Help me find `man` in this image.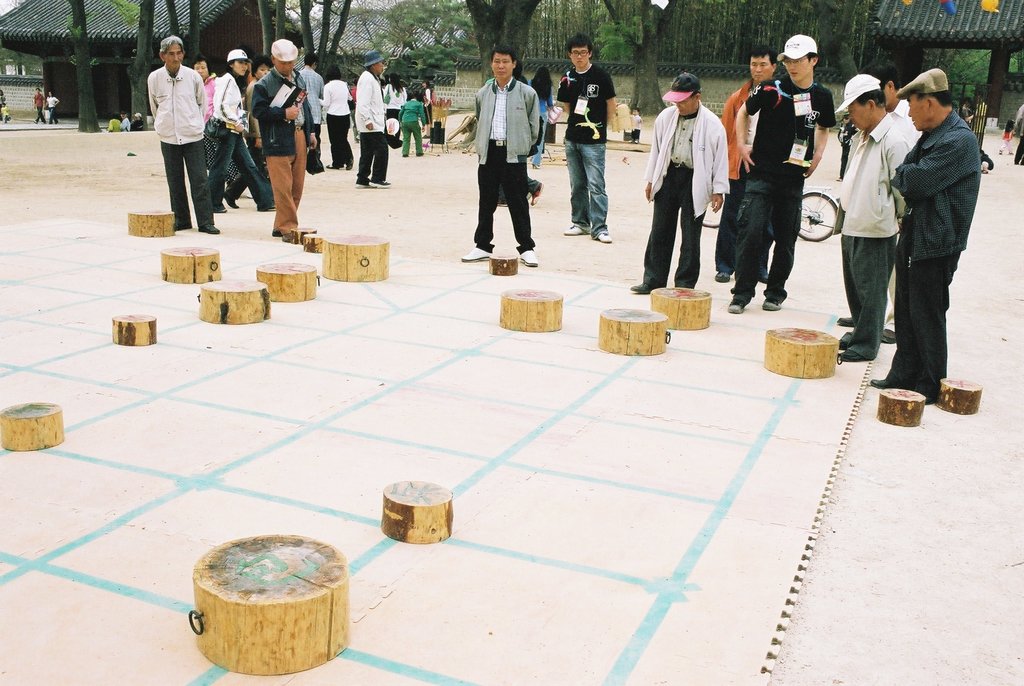
Found it: BBox(154, 37, 213, 234).
